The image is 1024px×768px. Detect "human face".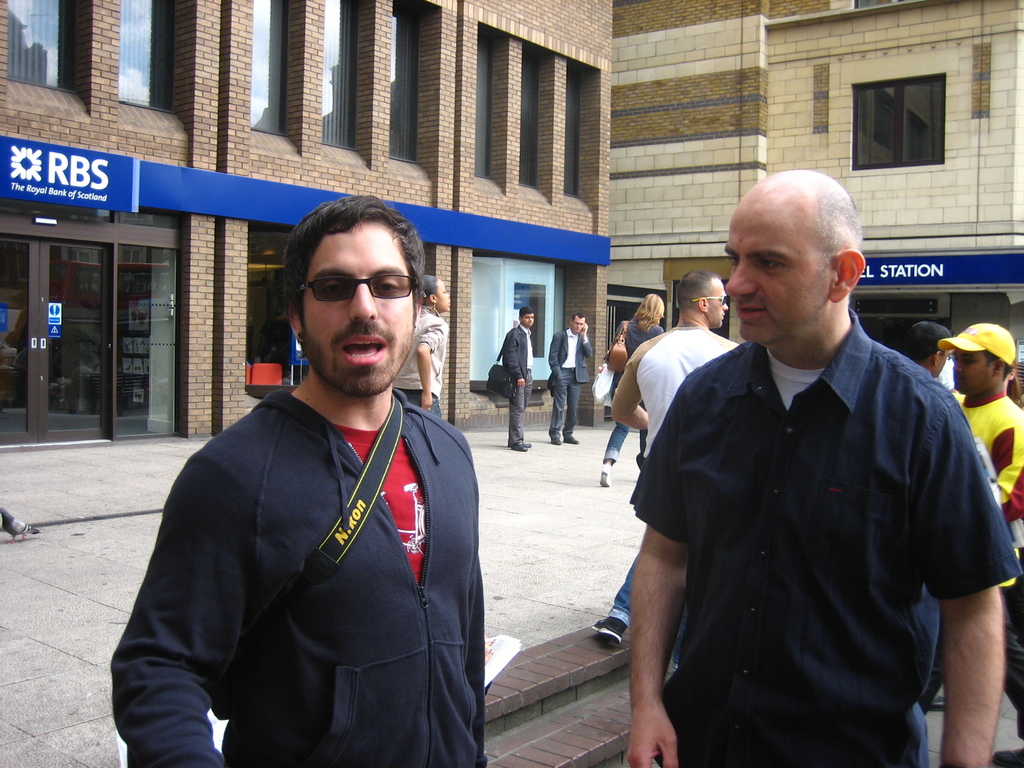
Detection: l=302, t=214, r=413, b=397.
